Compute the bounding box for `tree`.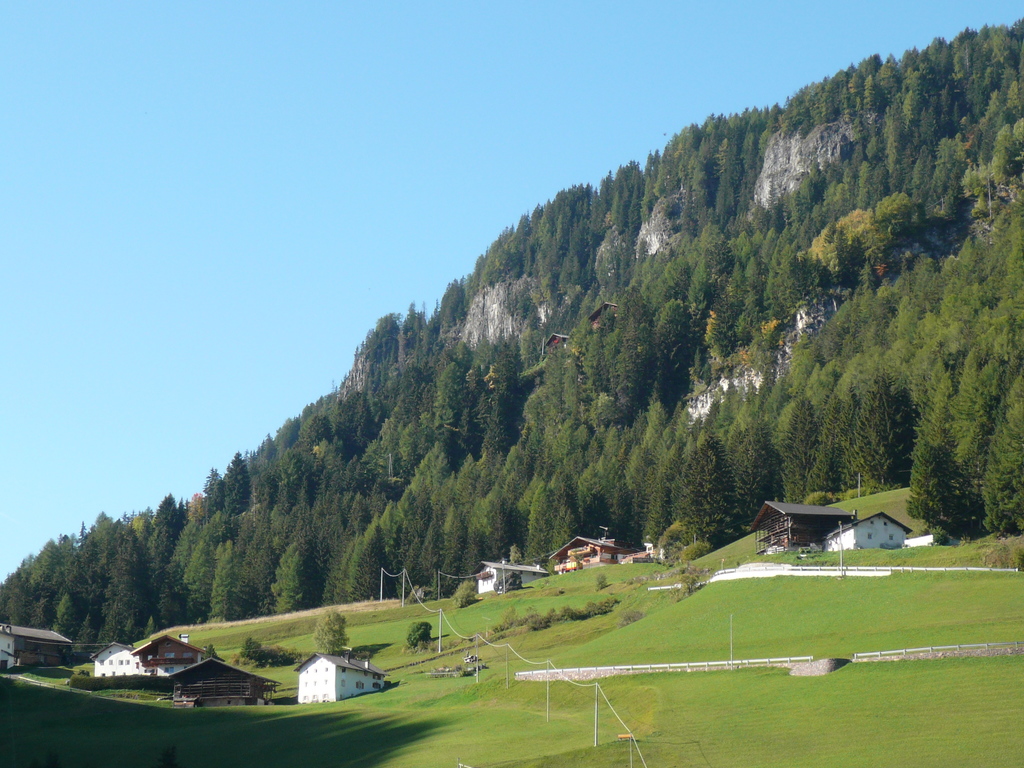
rect(188, 460, 230, 516).
